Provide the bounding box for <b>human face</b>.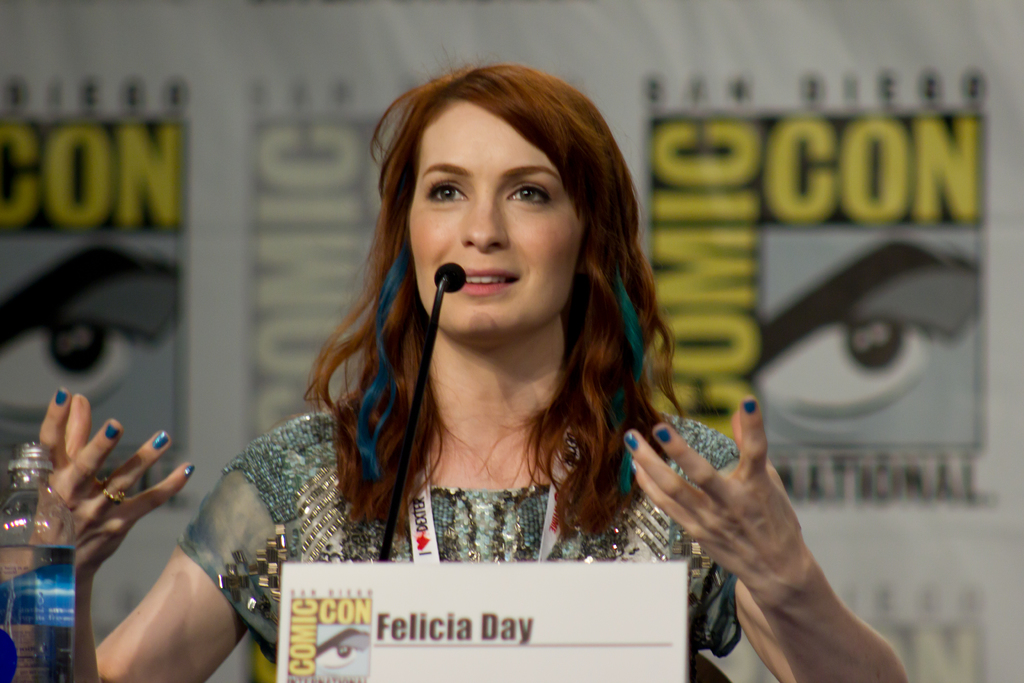
<box>399,103,579,343</box>.
